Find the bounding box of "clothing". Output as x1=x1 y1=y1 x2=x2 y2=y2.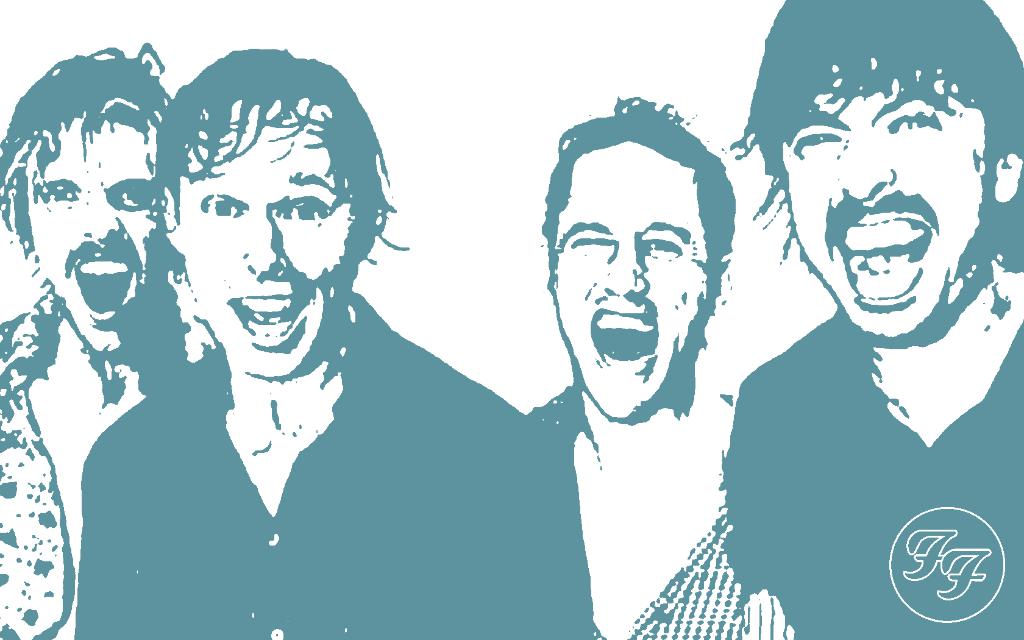
x1=723 y1=301 x2=1022 y2=634.
